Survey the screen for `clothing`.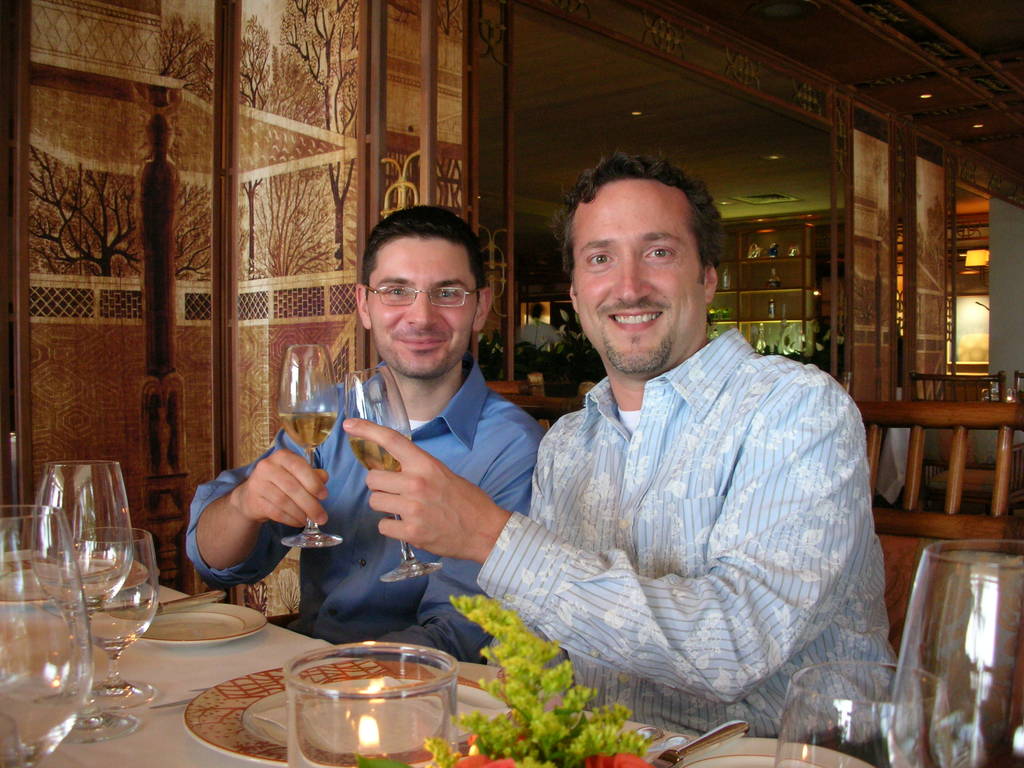
Survey found: Rect(184, 360, 543, 667).
